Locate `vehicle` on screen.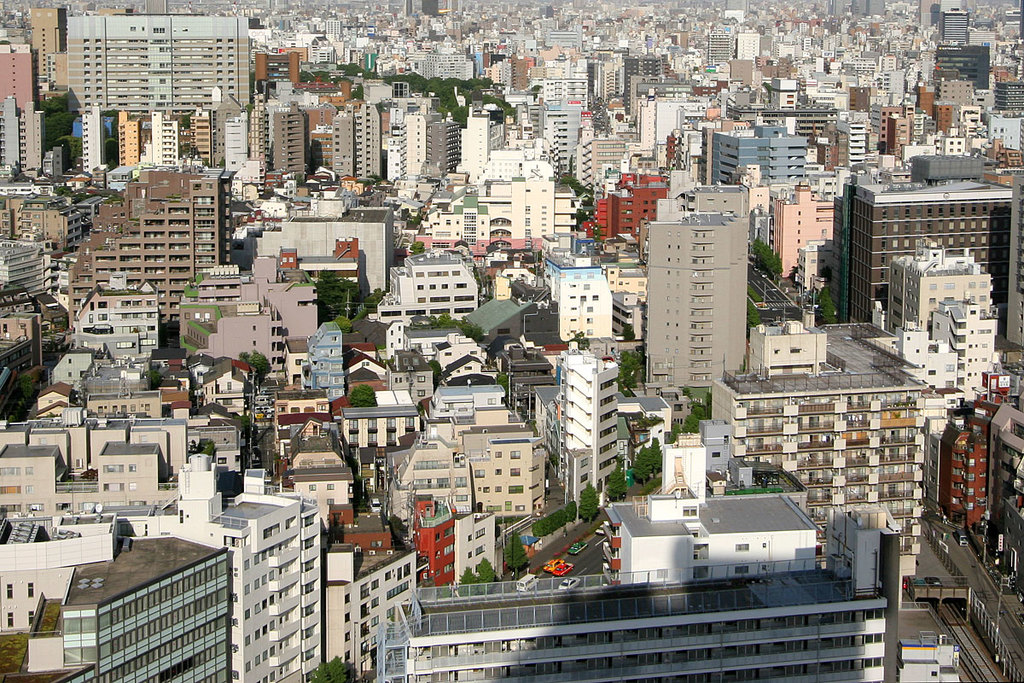
On screen at [515,569,538,591].
